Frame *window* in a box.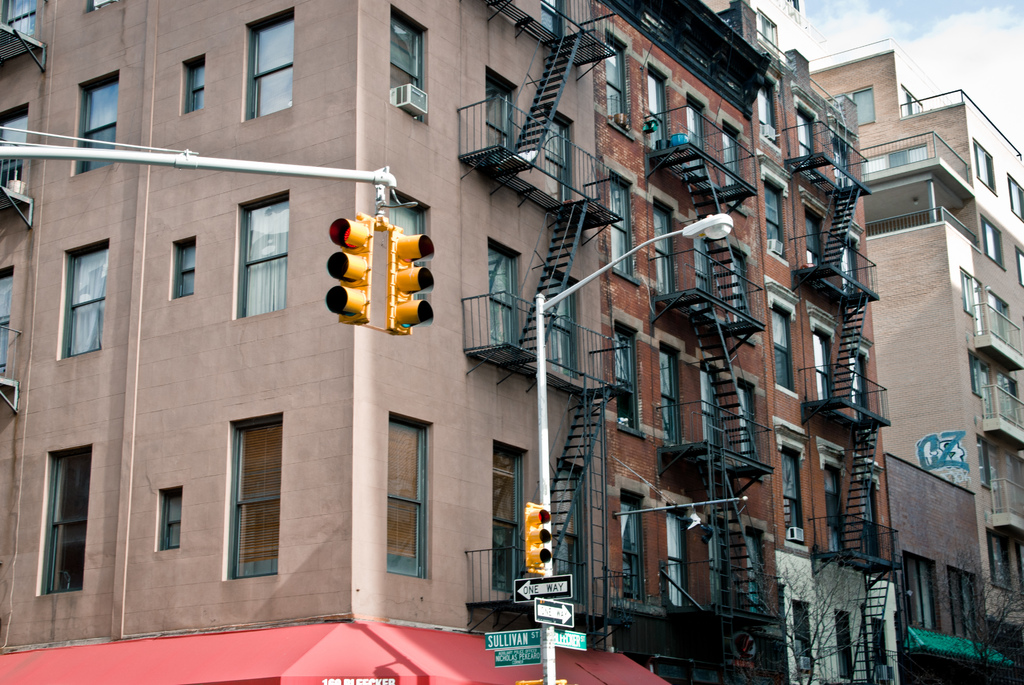
(1018,251,1023,283).
